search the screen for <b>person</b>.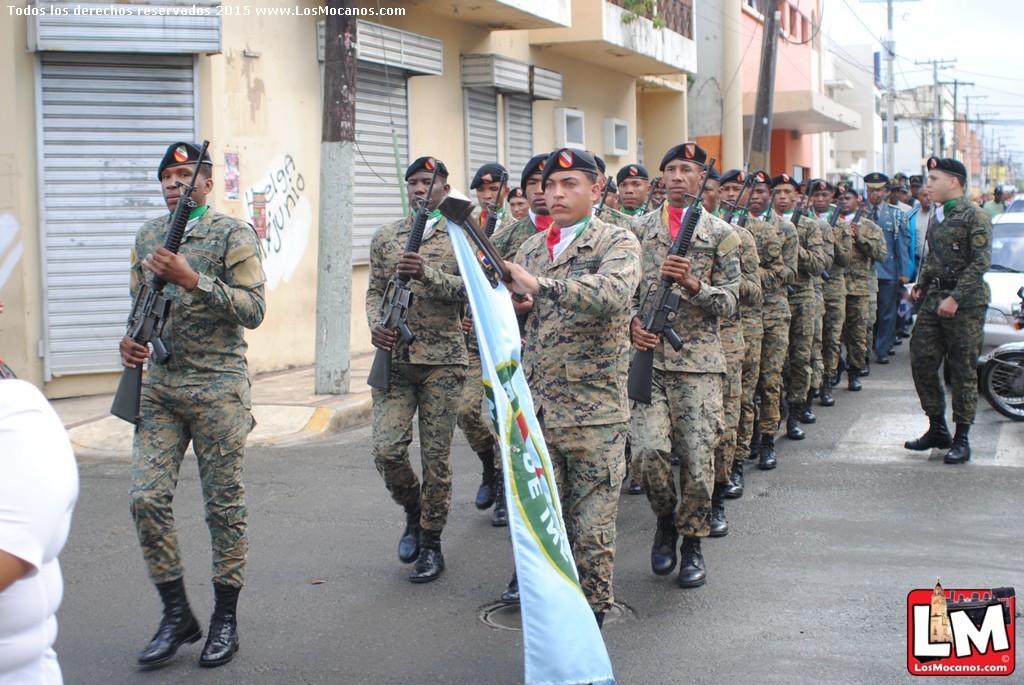
Found at (453,161,514,527).
